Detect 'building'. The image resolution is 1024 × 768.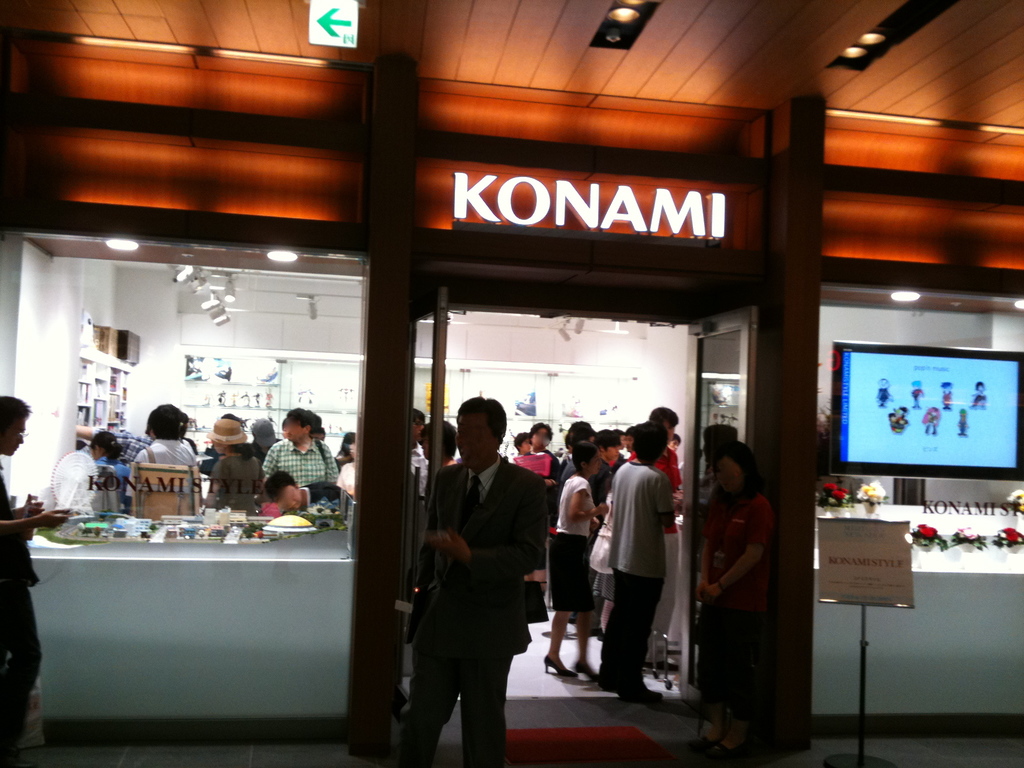
box(0, 0, 1023, 740).
